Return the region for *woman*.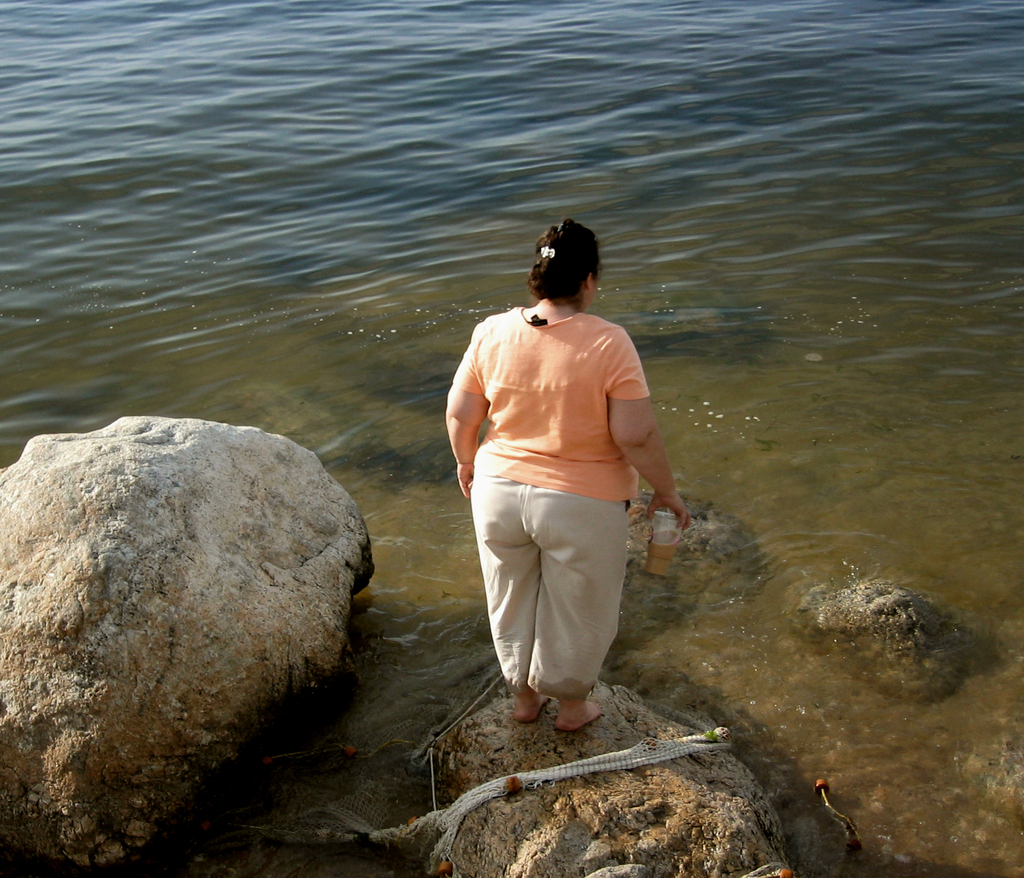
[x1=428, y1=214, x2=689, y2=749].
